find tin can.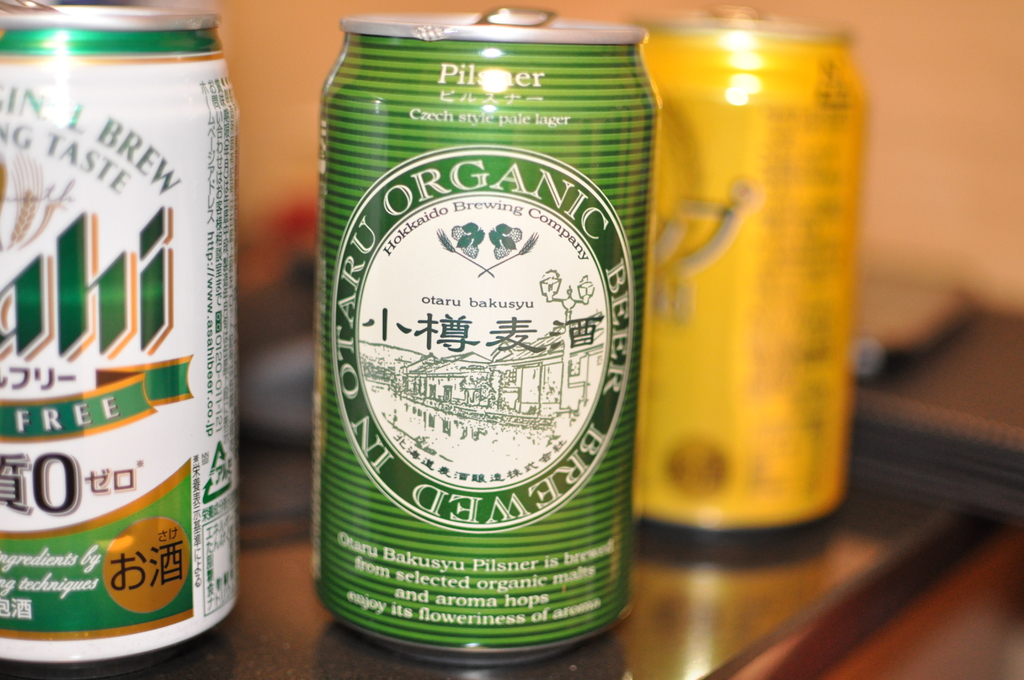
left=635, top=3, right=872, bottom=534.
